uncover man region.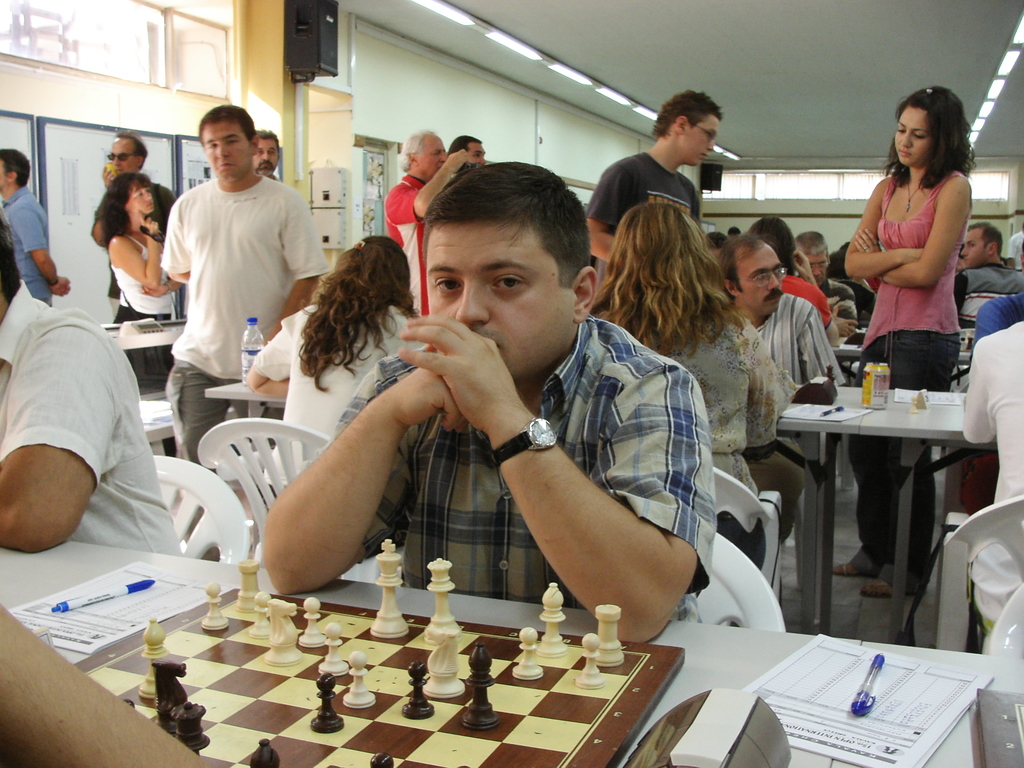
Uncovered: {"x1": 100, "y1": 132, "x2": 184, "y2": 345}.
